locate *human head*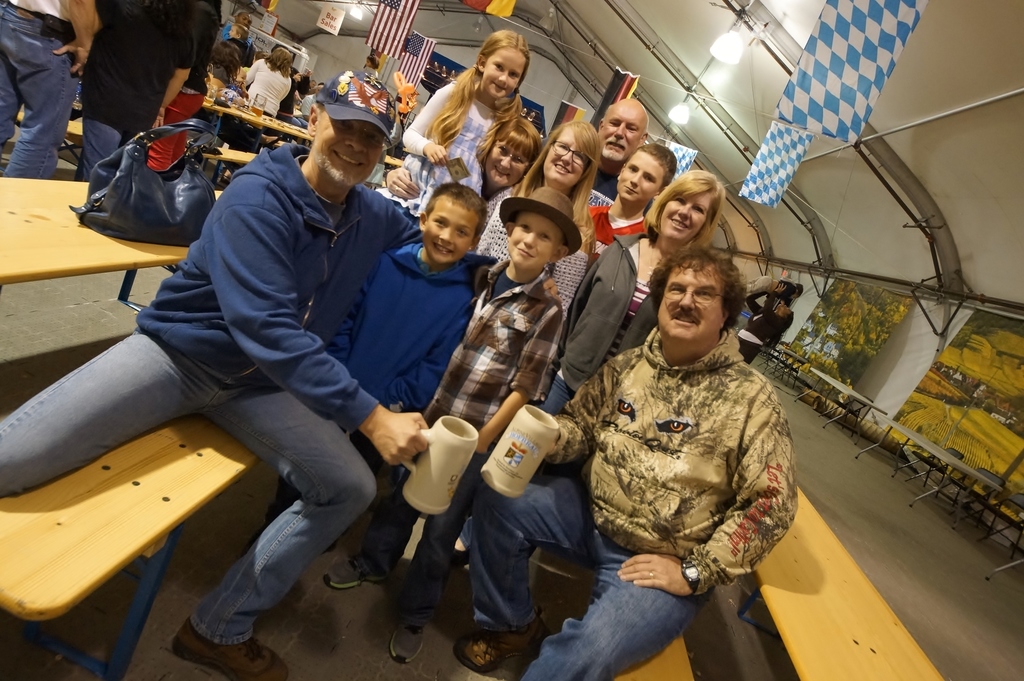
{"x1": 776, "y1": 301, "x2": 794, "y2": 318}
